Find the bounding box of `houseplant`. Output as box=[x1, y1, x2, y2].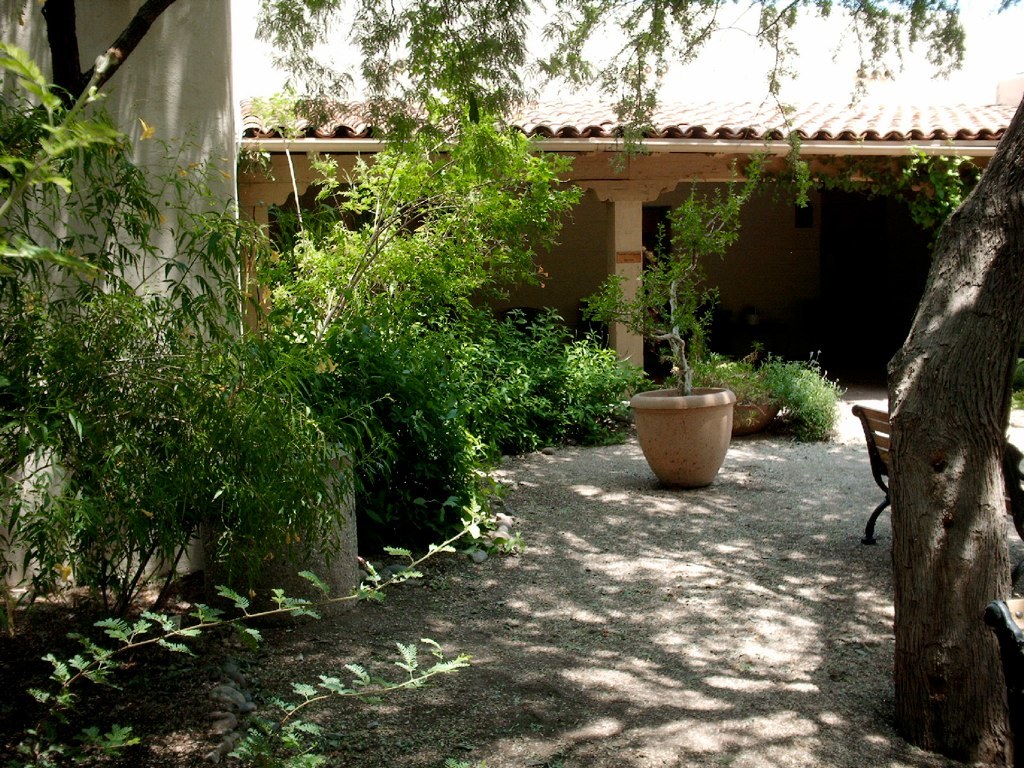
box=[583, 195, 743, 483].
